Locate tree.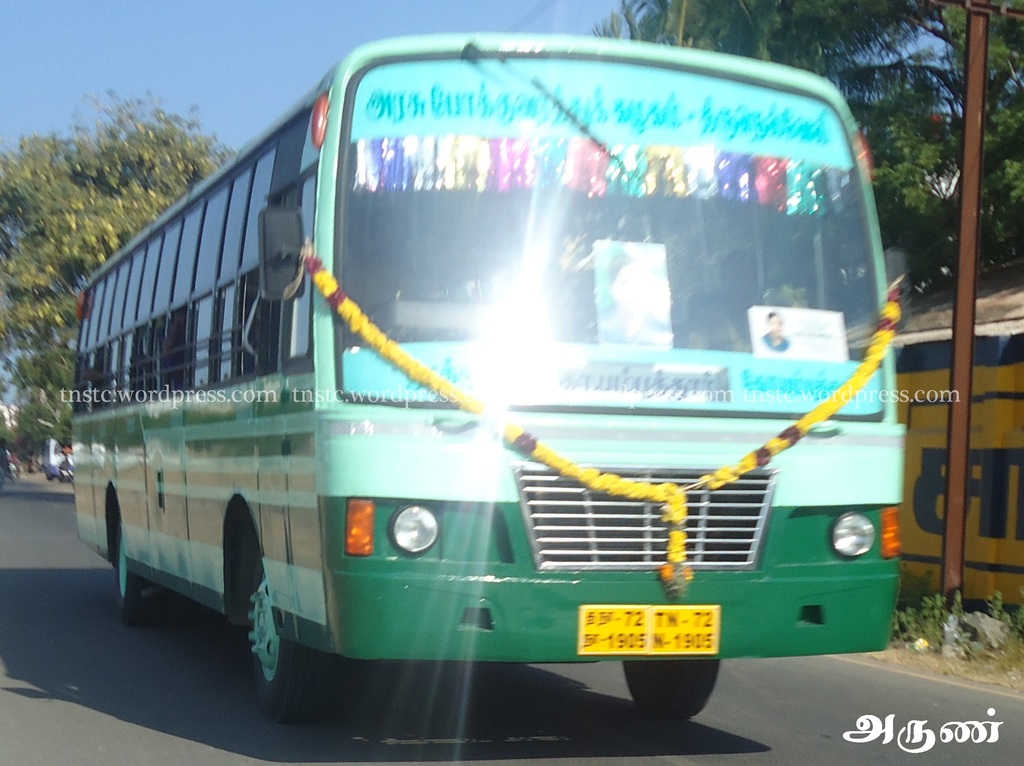
Bounding box: select_region(588, 0, 1023, 297).
